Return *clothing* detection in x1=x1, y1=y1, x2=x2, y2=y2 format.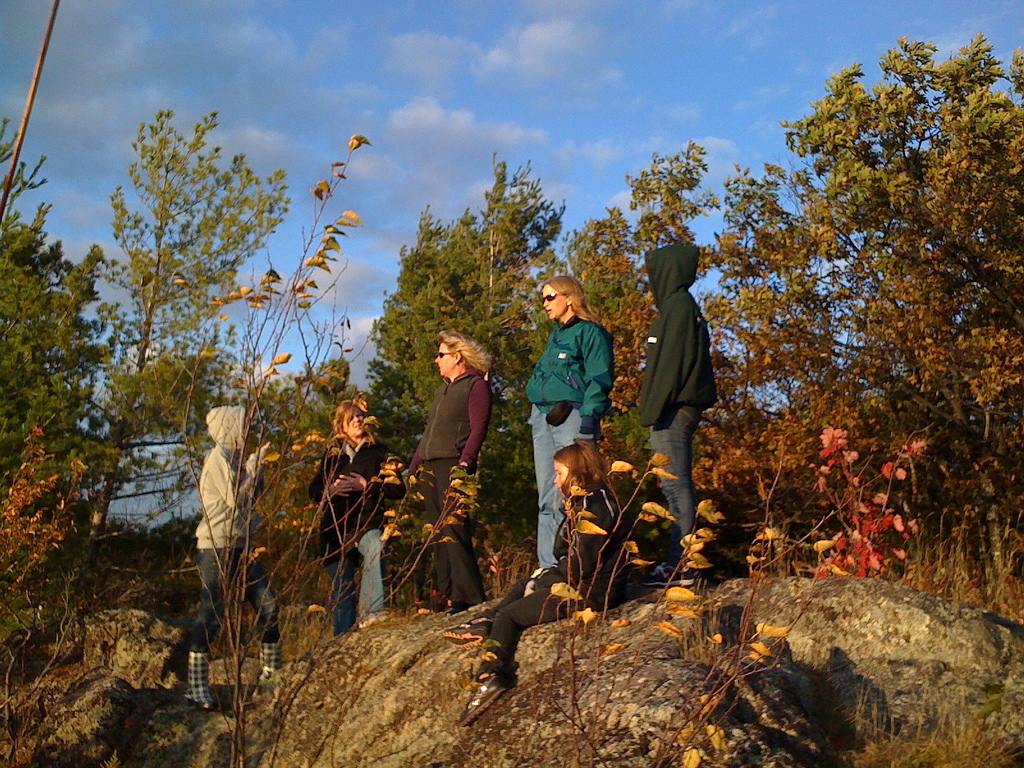
x1=304, y1=440, x2=410, y2=651.
